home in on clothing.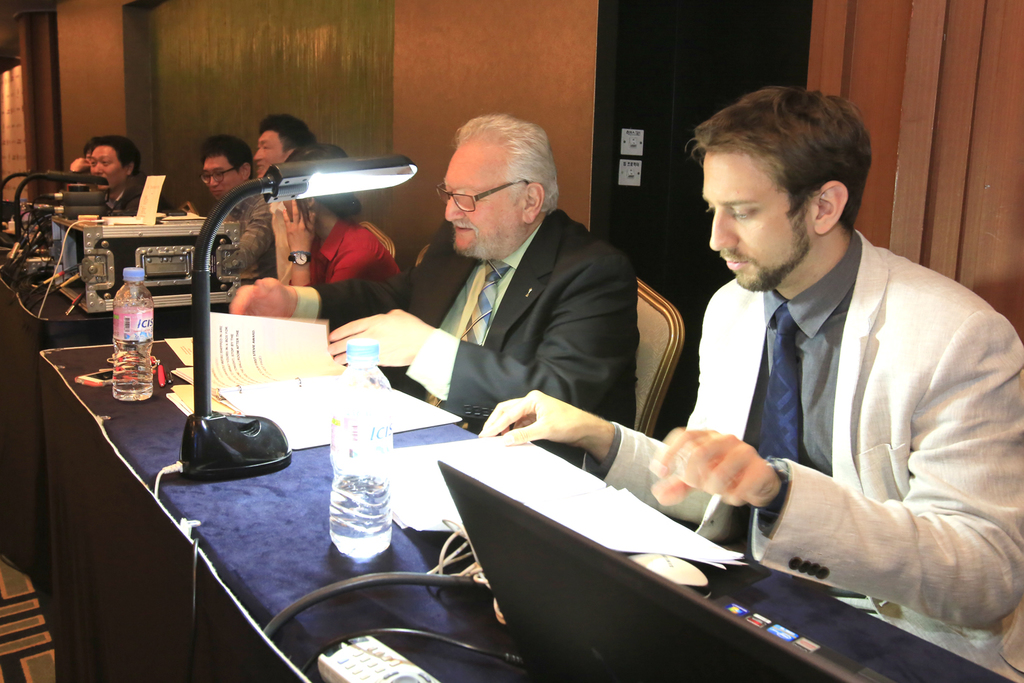
Homed in at [314, 217, 395, 288].
